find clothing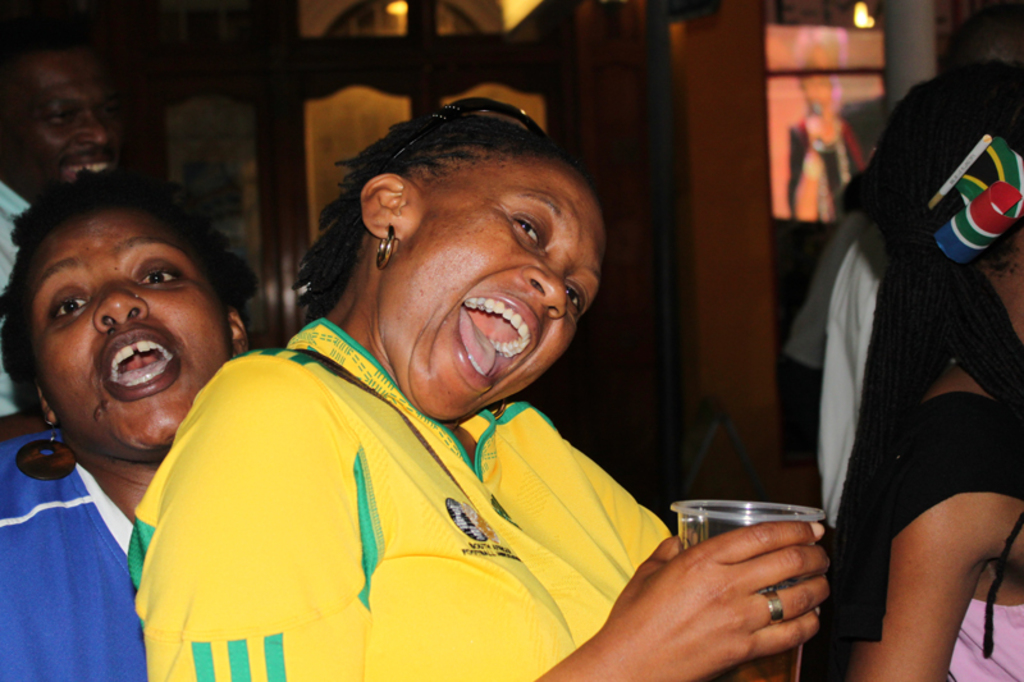
bbox=[119, 306, 703, 662]
